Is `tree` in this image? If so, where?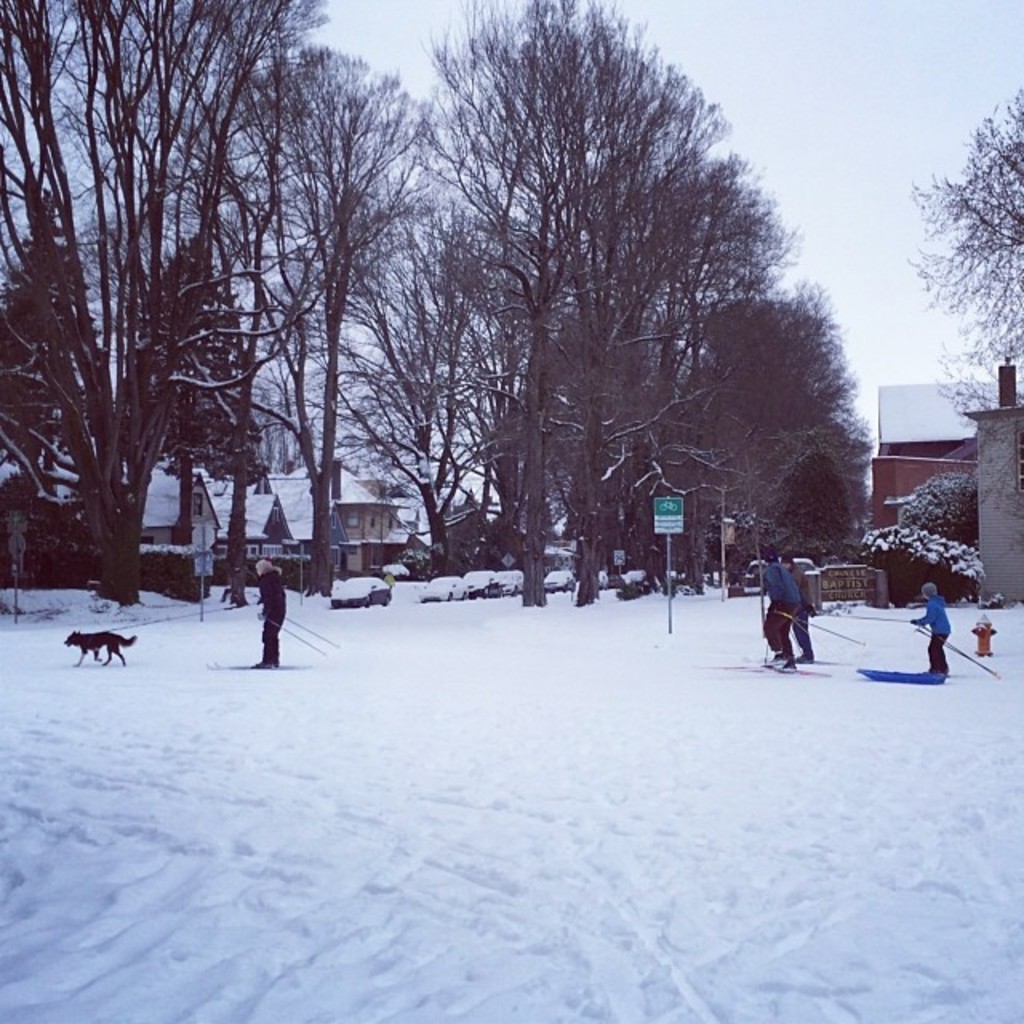
Yes, at bbox=[237, 51, 450, 621].
